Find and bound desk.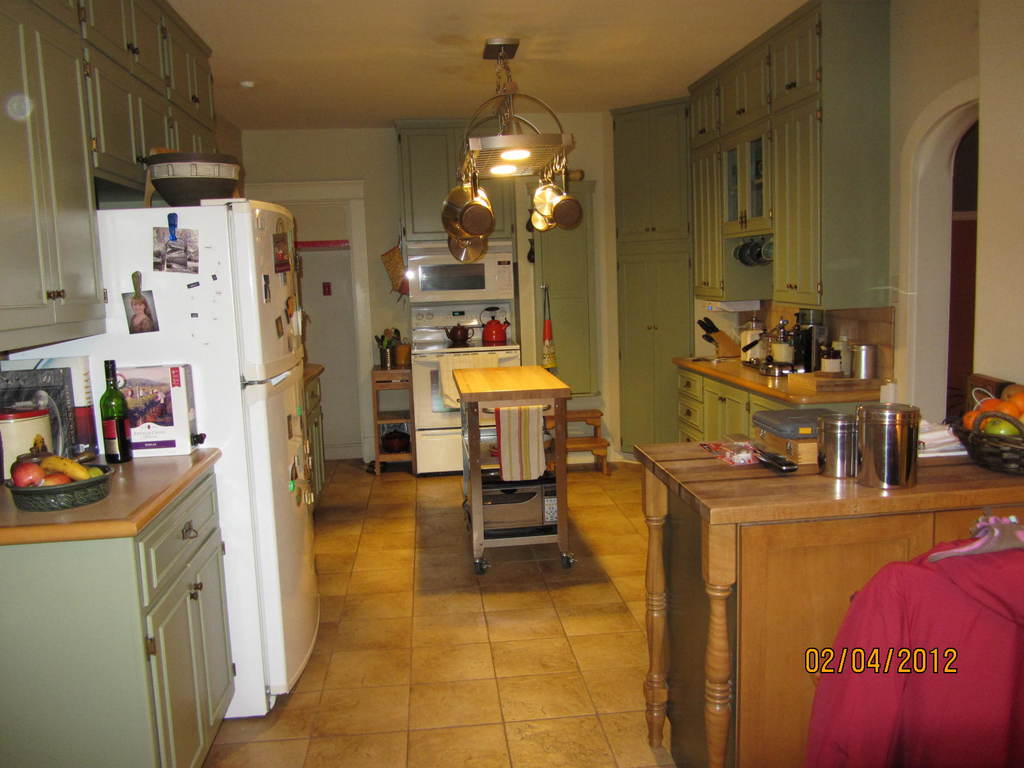
Bound: l=671, t=344, r=891, b=444.
